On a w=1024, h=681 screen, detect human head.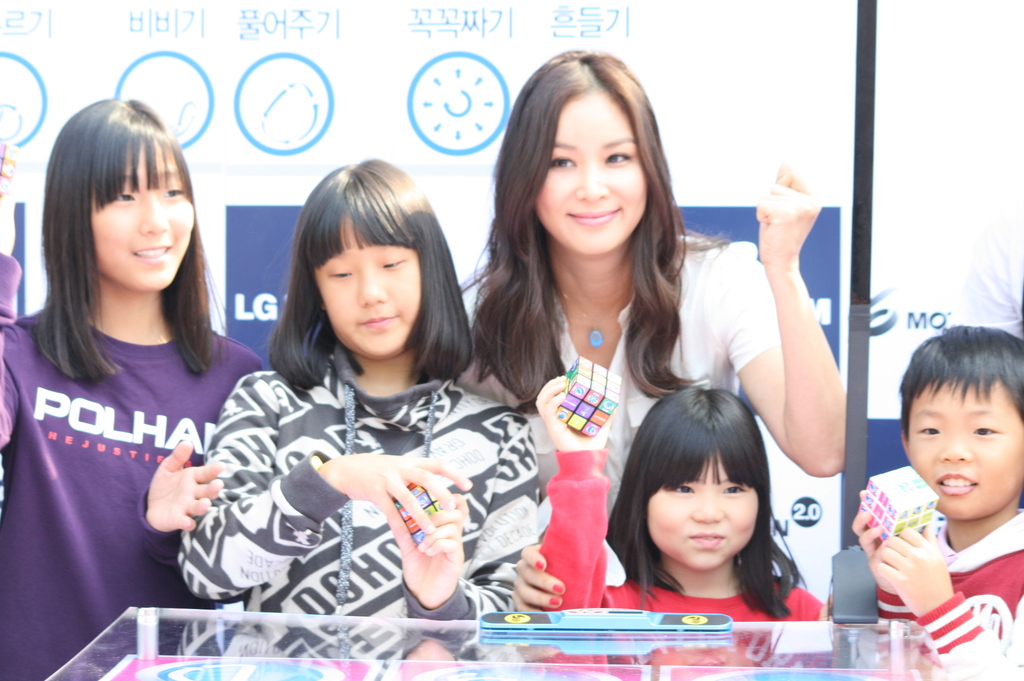
[x1=293, y1=157, x2=445, y2=364].
